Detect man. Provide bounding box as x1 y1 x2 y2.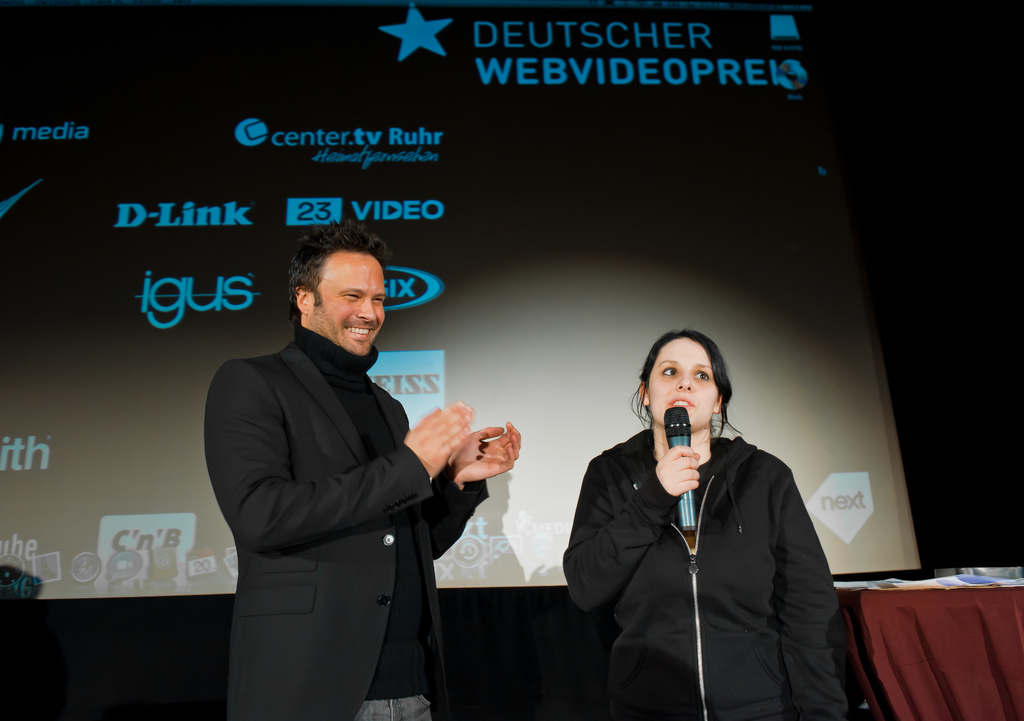
202 222 531 720.
